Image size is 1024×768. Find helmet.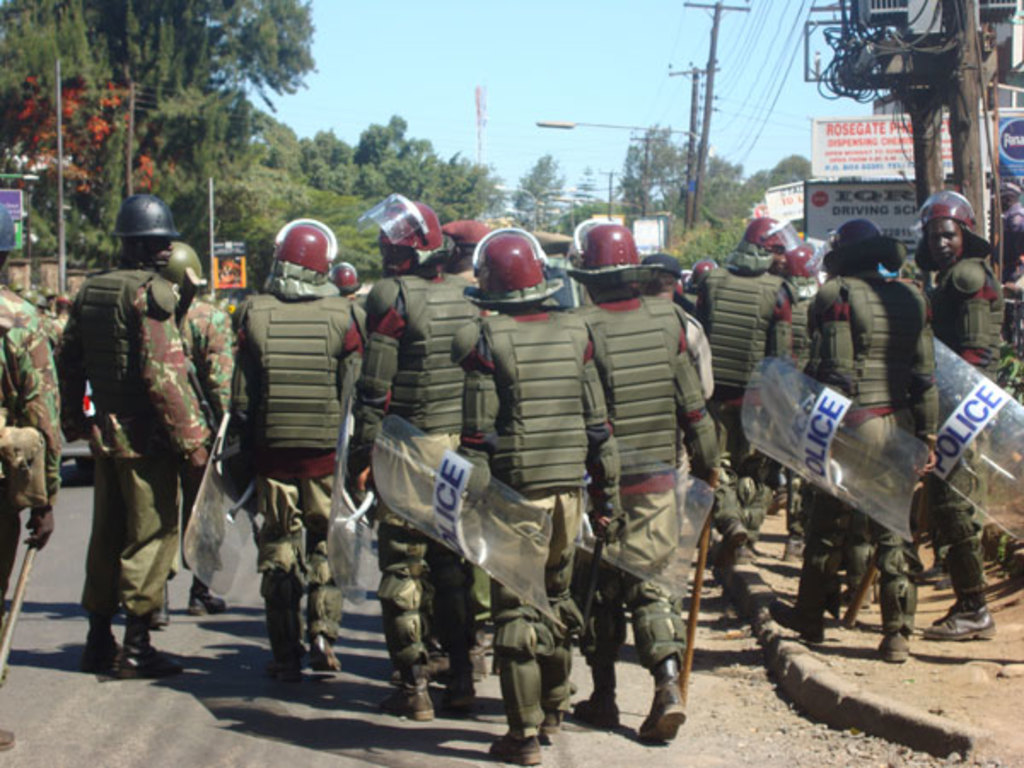
(0,201,17,251).
